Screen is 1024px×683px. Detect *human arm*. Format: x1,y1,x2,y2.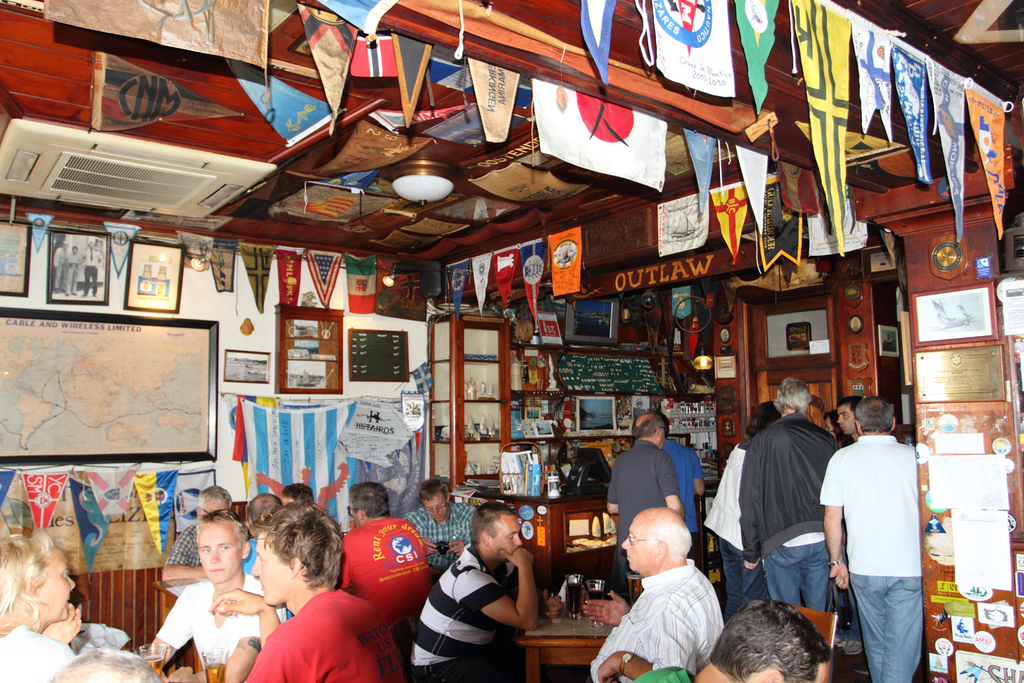
655,451,686,520.
